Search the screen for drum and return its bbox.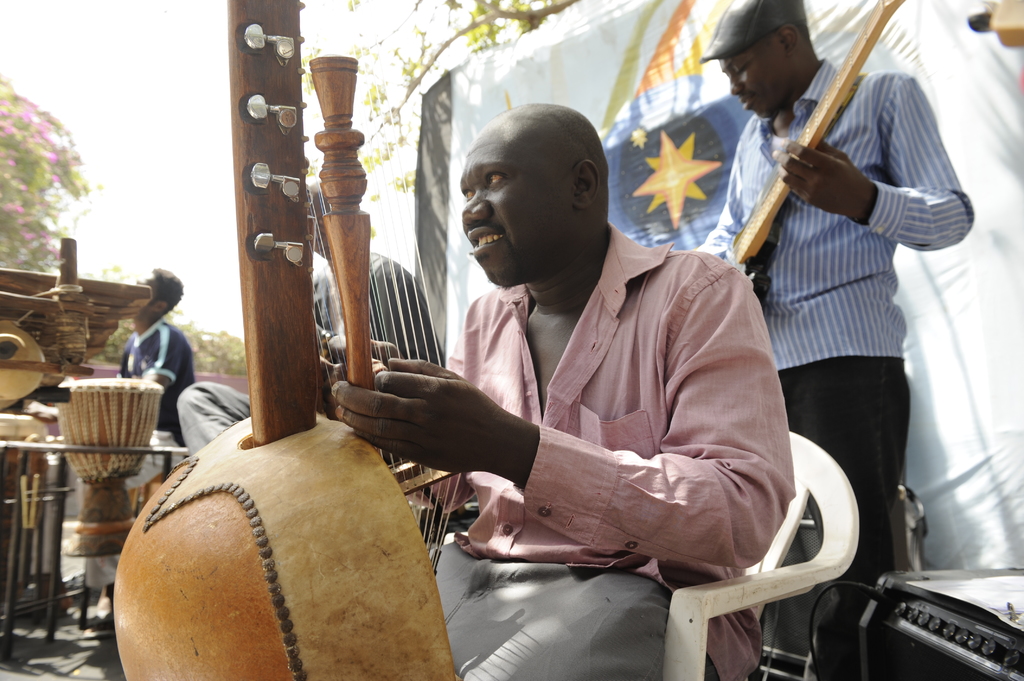
Found: [60, 376, 163, 554].
